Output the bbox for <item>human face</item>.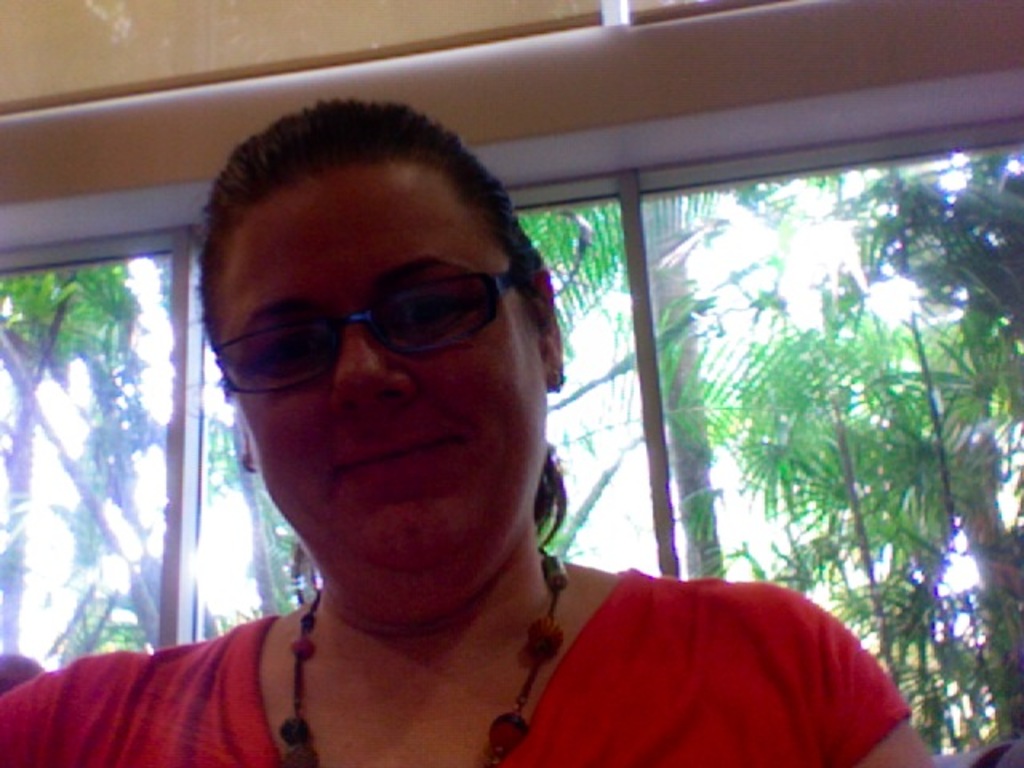
rect(205, 158, 552, 595).
